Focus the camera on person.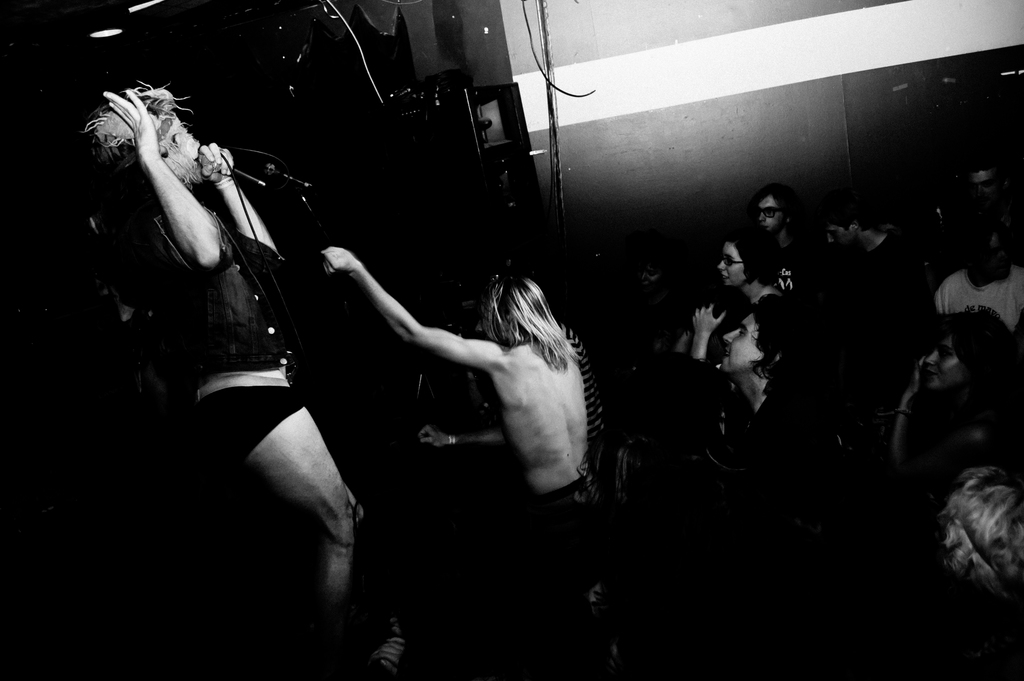
Focus region: {"left": 921, "top": 218, "right": 1023, "bottom": 331}.
